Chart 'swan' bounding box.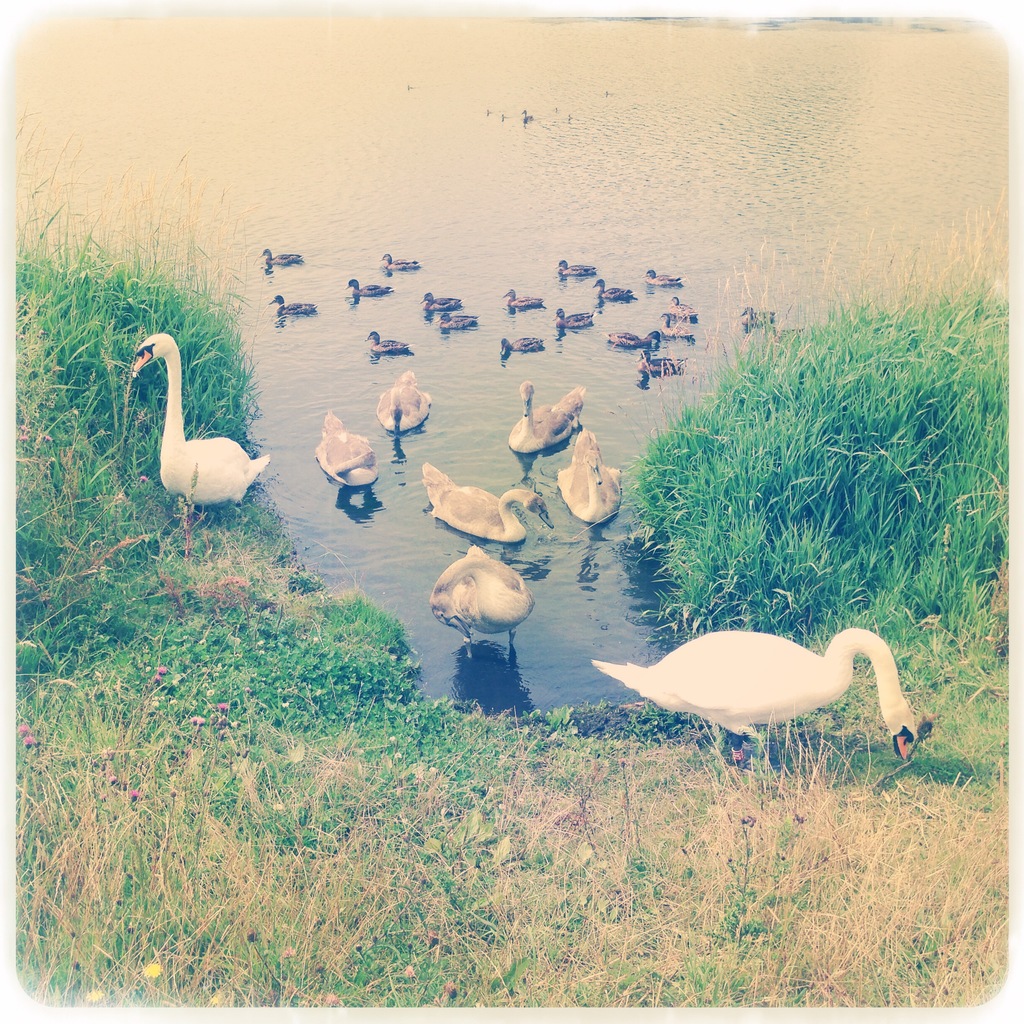
Charted: pyautogui.locateOnScreen(588, 619, 906, 758).
